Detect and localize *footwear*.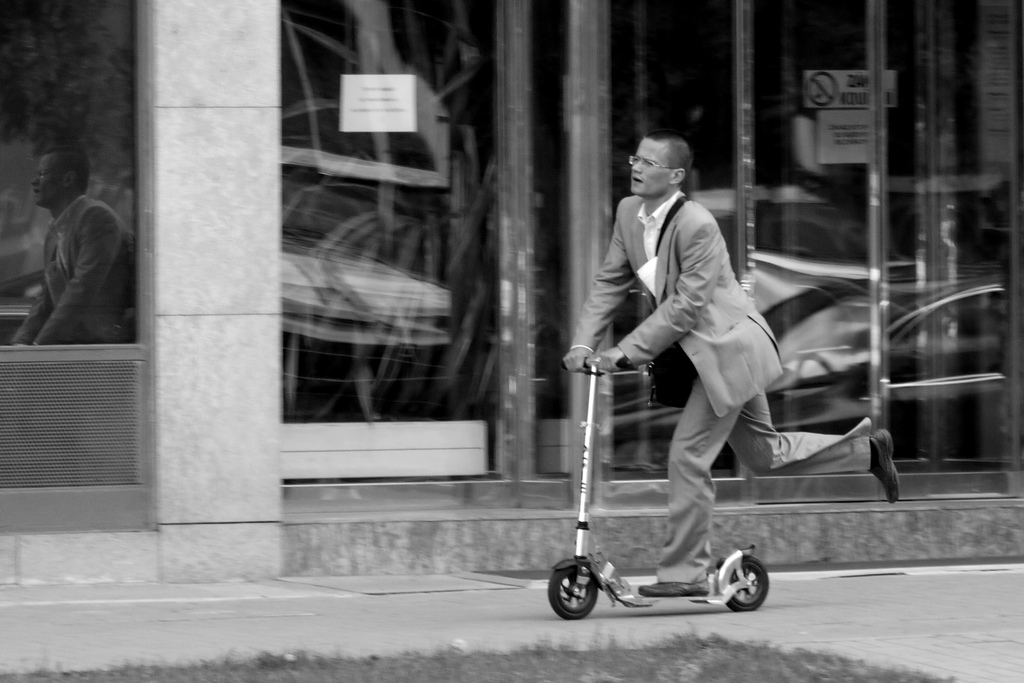
Localized at box=[637, 581, 710, 600].
